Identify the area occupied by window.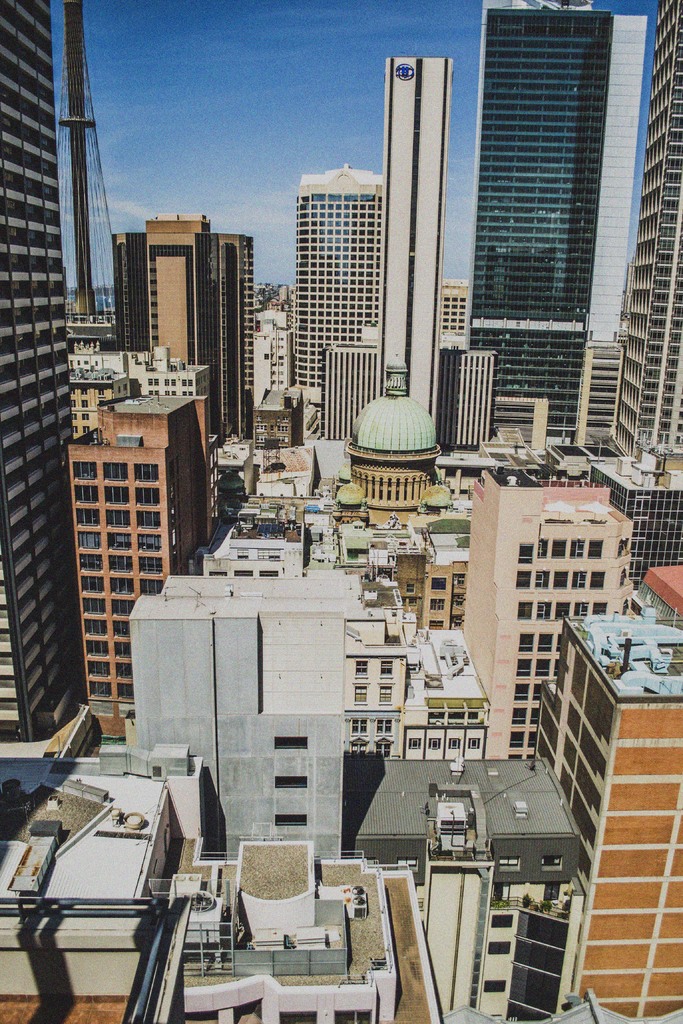
Area: x1=108, y1=577, x2=133, y2=594.
